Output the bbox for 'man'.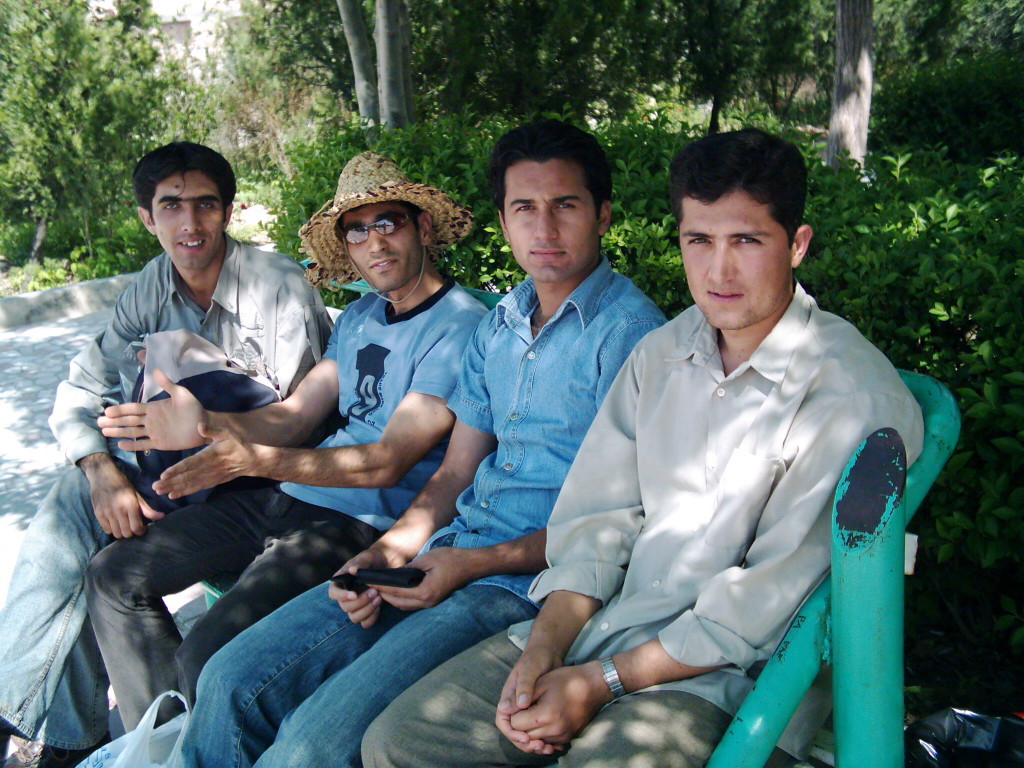
(182, 118, 668, 767).
